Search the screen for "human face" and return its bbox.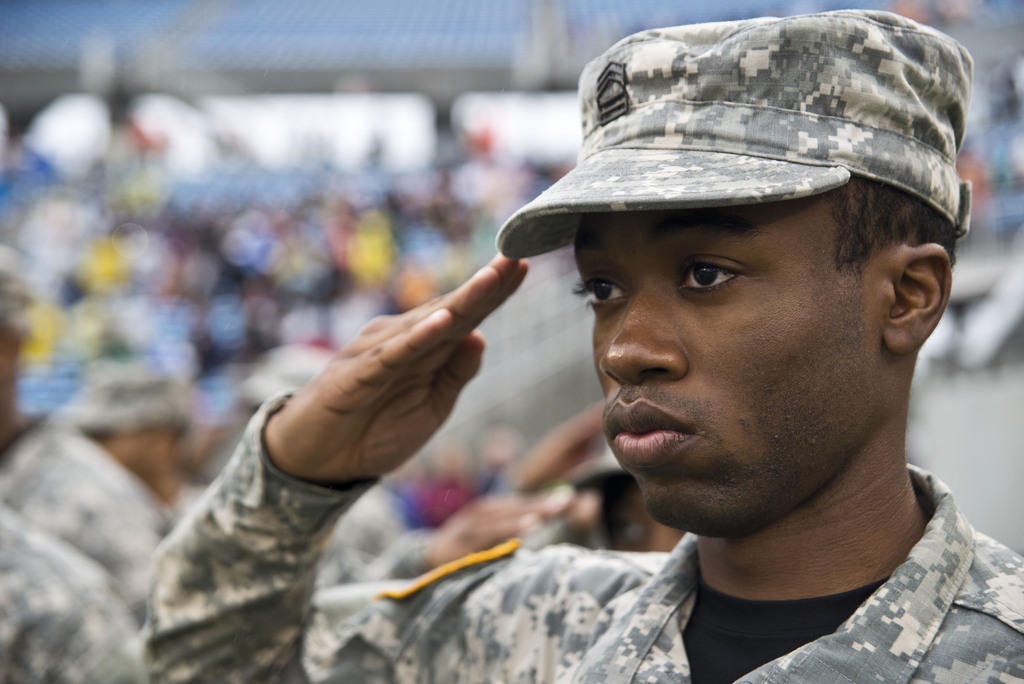
Found: [left=571, top=204, right=881, bottom=540].
